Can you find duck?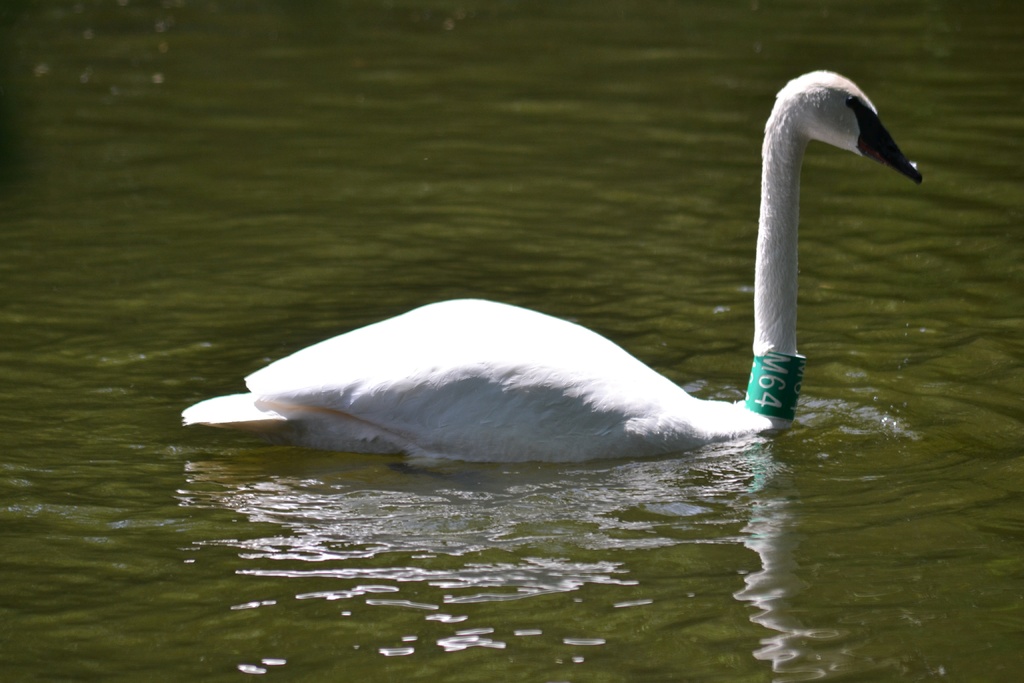
Yes, bounding box: bbox(189, 243, 844, 482).
